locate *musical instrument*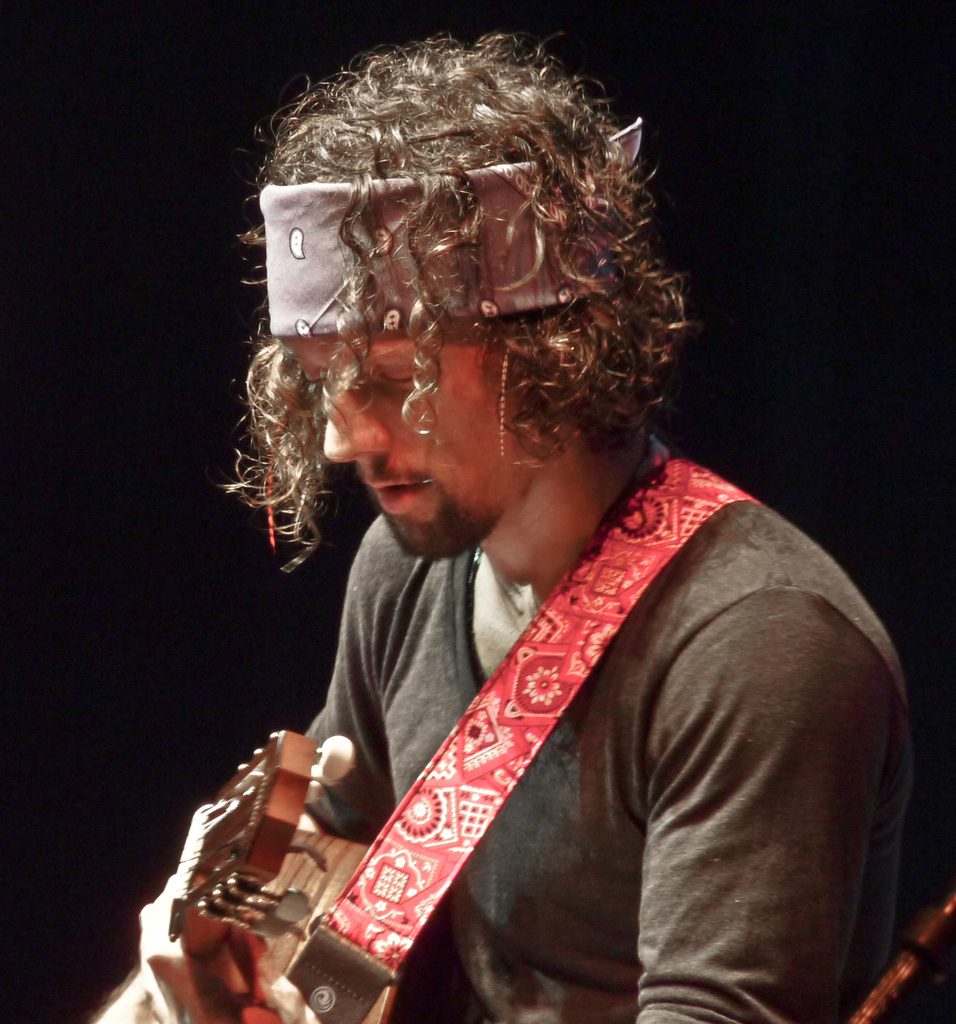
bbox(118, 724, 378, 1023)
